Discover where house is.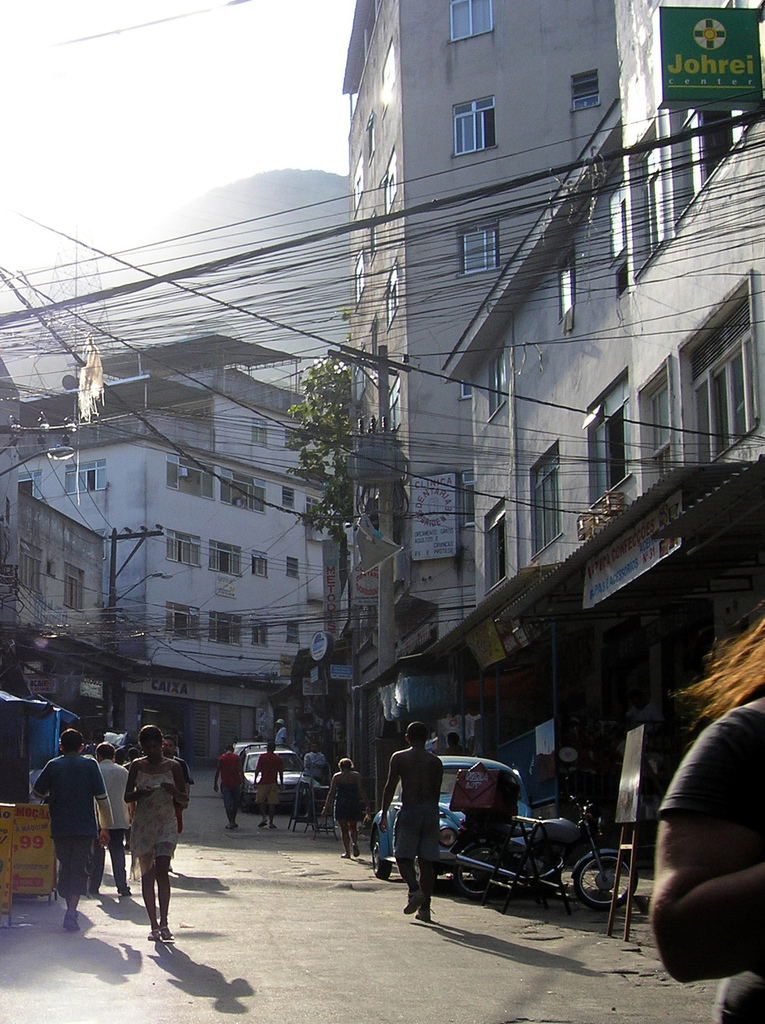
Discovered at x1=0, y1=352, x2=109, y2=749.
